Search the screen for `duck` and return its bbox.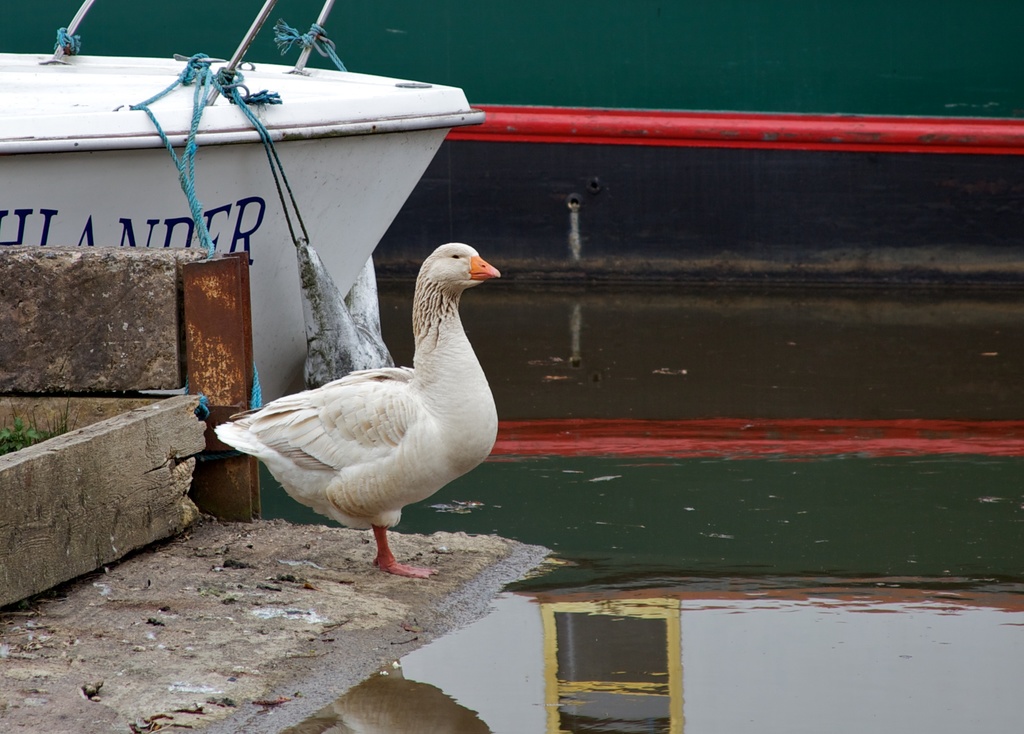
Found: bbox=(204, 217, 520, 599).
